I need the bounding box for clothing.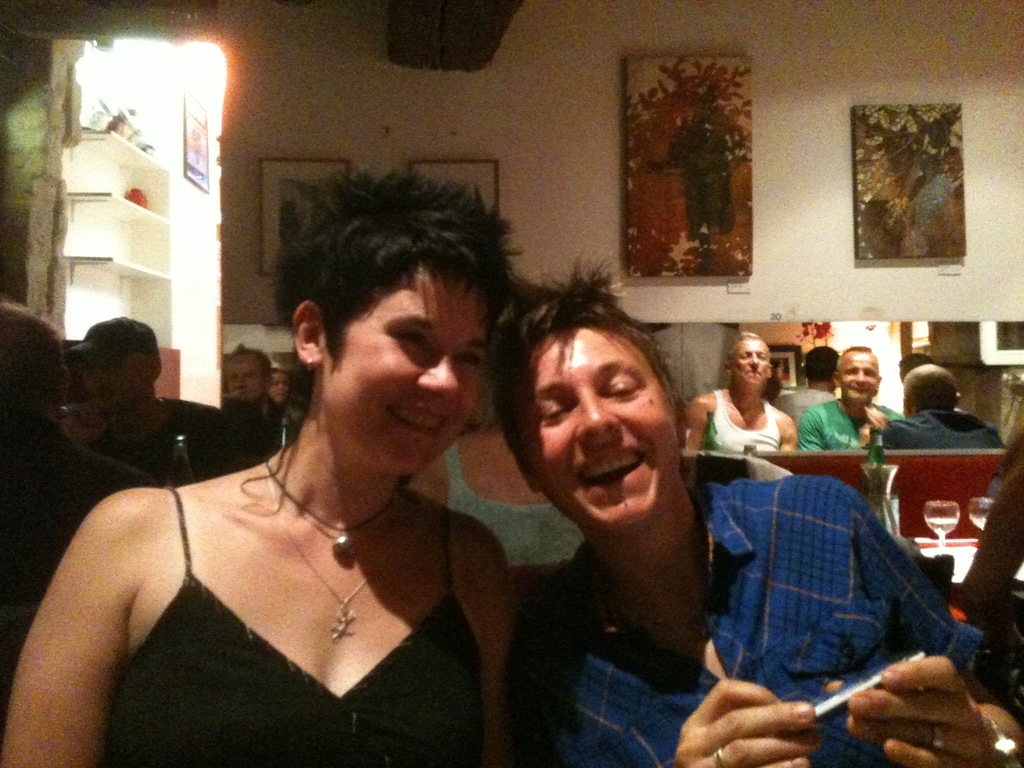
Here it is: bbox(886, 412, 994, 452).
